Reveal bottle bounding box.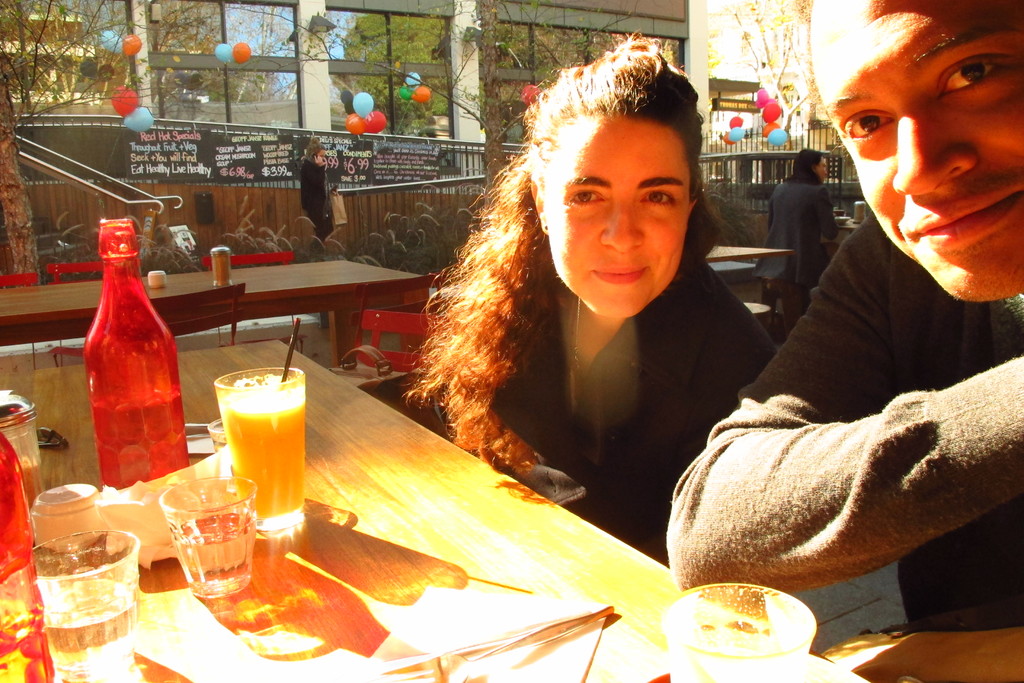
Revealed: locate(75, 220, 175, 506).
